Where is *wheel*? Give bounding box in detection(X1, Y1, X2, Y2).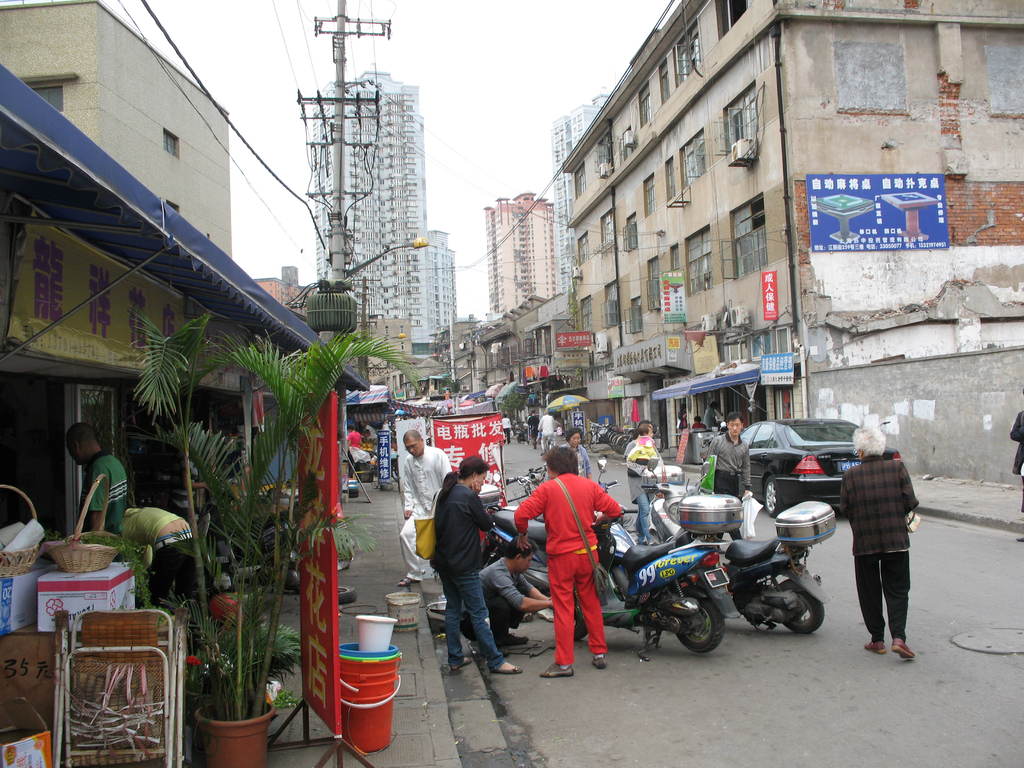
detection(673, 593, 725, 653).
